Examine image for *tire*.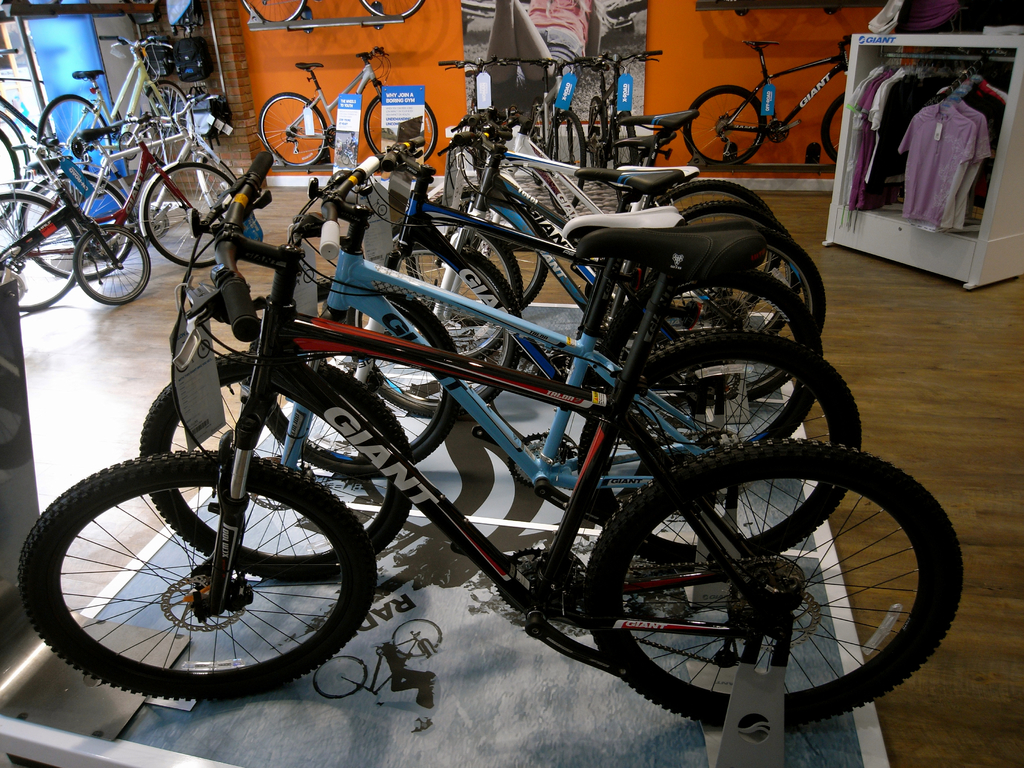
Examination result: rect(575, 325, 860, 563).
